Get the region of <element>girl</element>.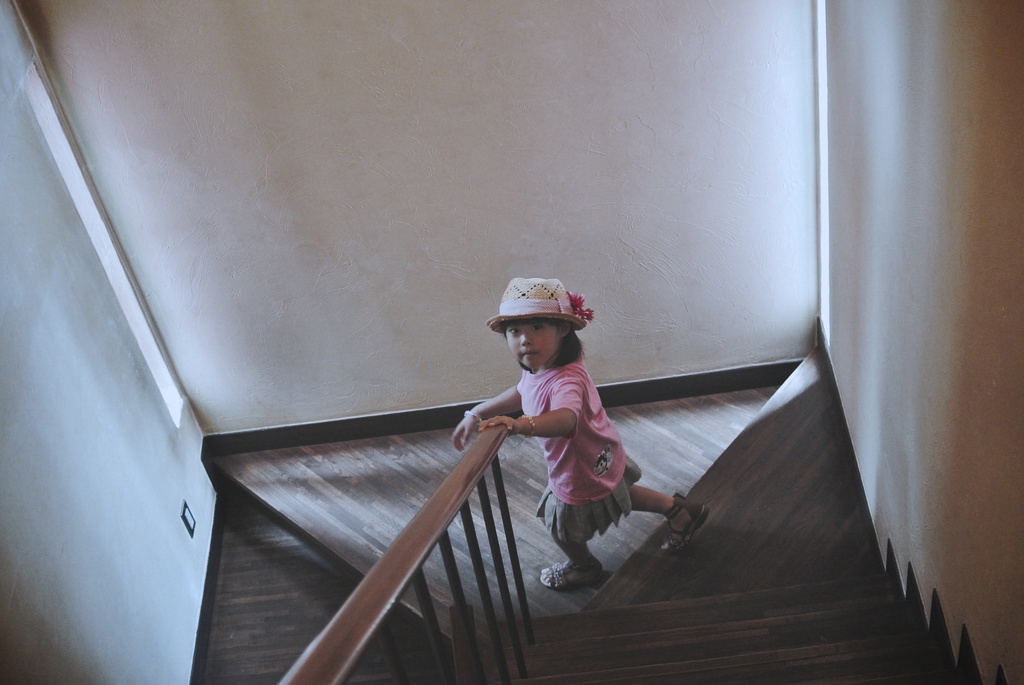
box=[452, 269, 711, 595].
